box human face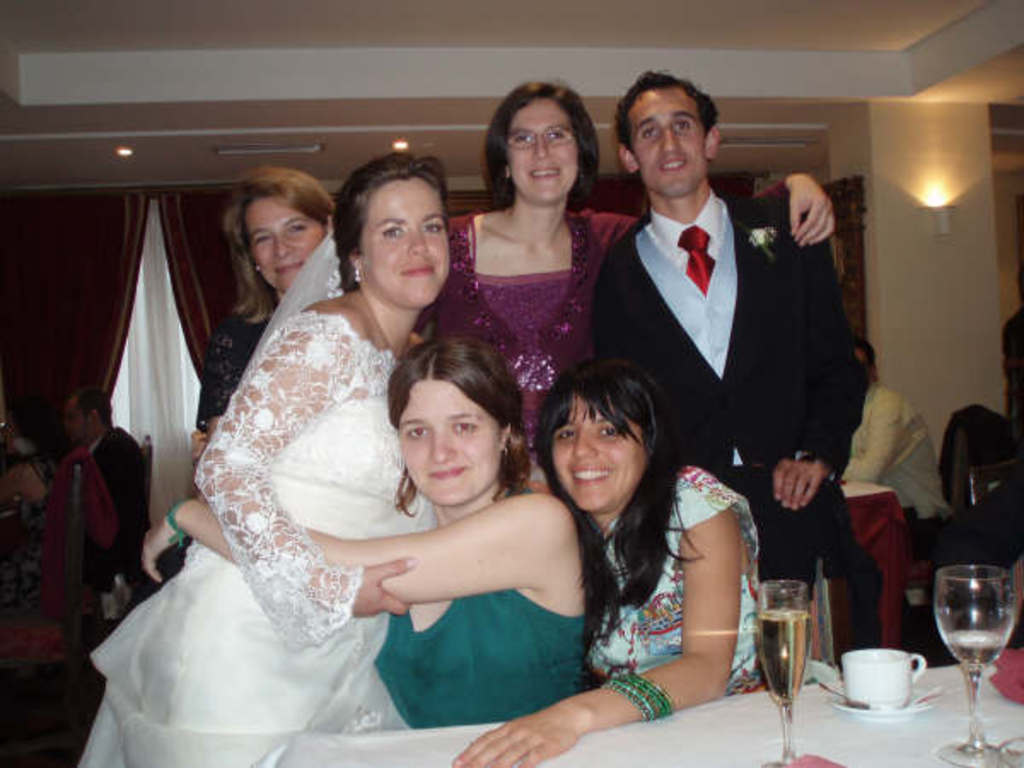
bbox=[550, 394, 647, 514]
